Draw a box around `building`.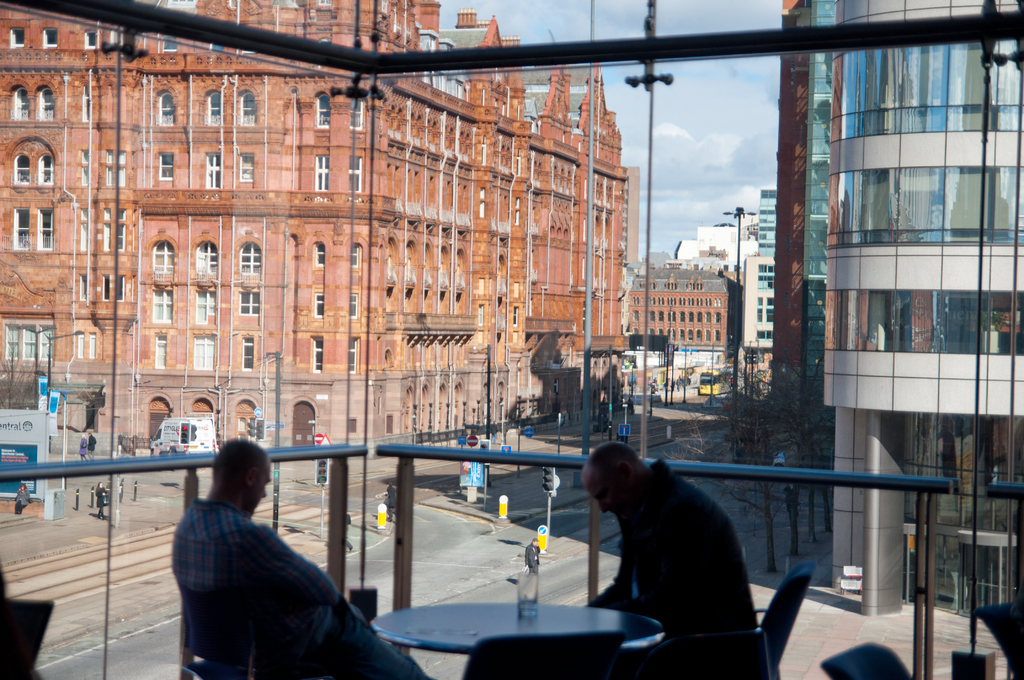
BBox(769, 0, 836, 428).
